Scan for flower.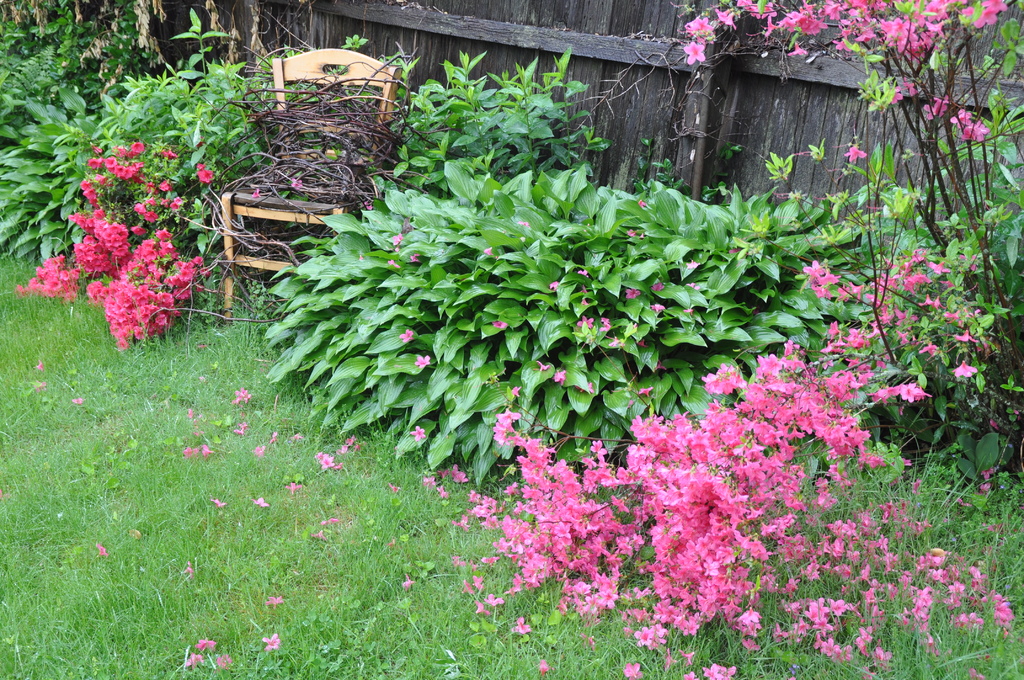
Scan result: [x1=269, y1=430, x2=280, y2=446].
